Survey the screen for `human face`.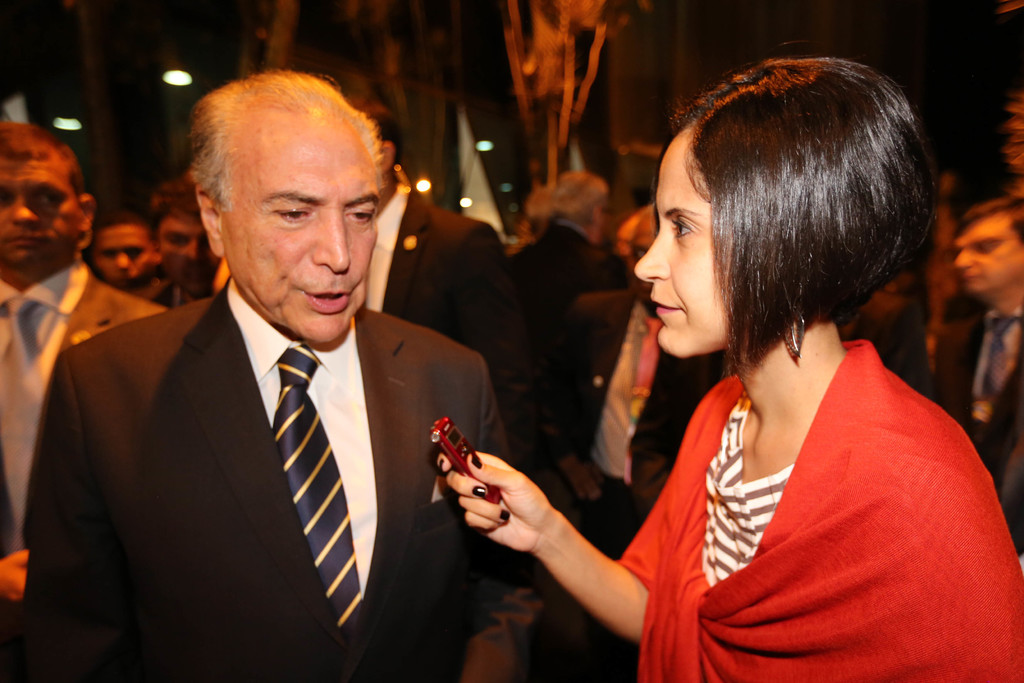
Survey found: {"left": 954, "top": 215, "right": 1023, "bottom": 294}.
